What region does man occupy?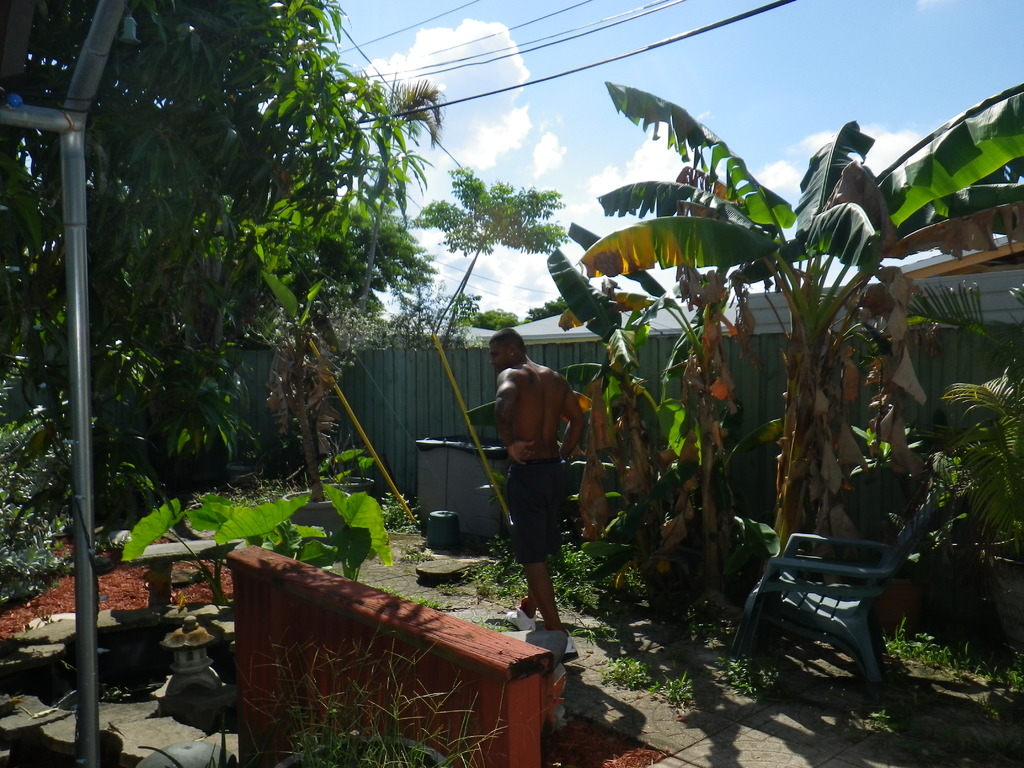
494/317/576/637.
